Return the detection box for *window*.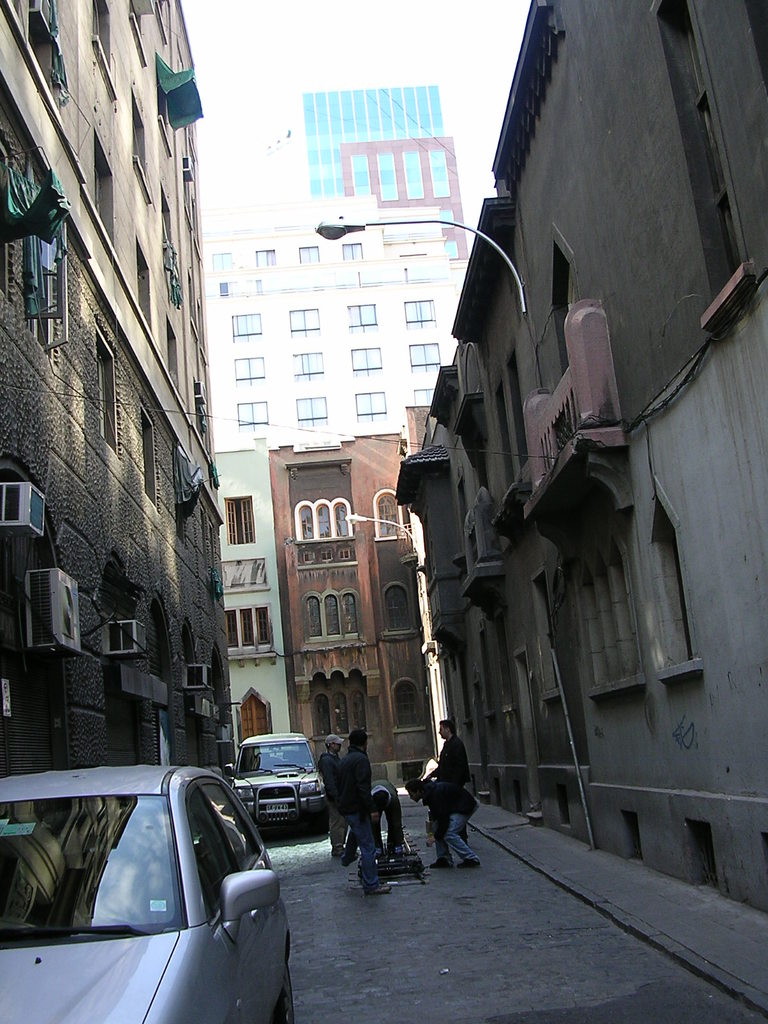
x1=232 y1=314 x2=258 y2=342.
